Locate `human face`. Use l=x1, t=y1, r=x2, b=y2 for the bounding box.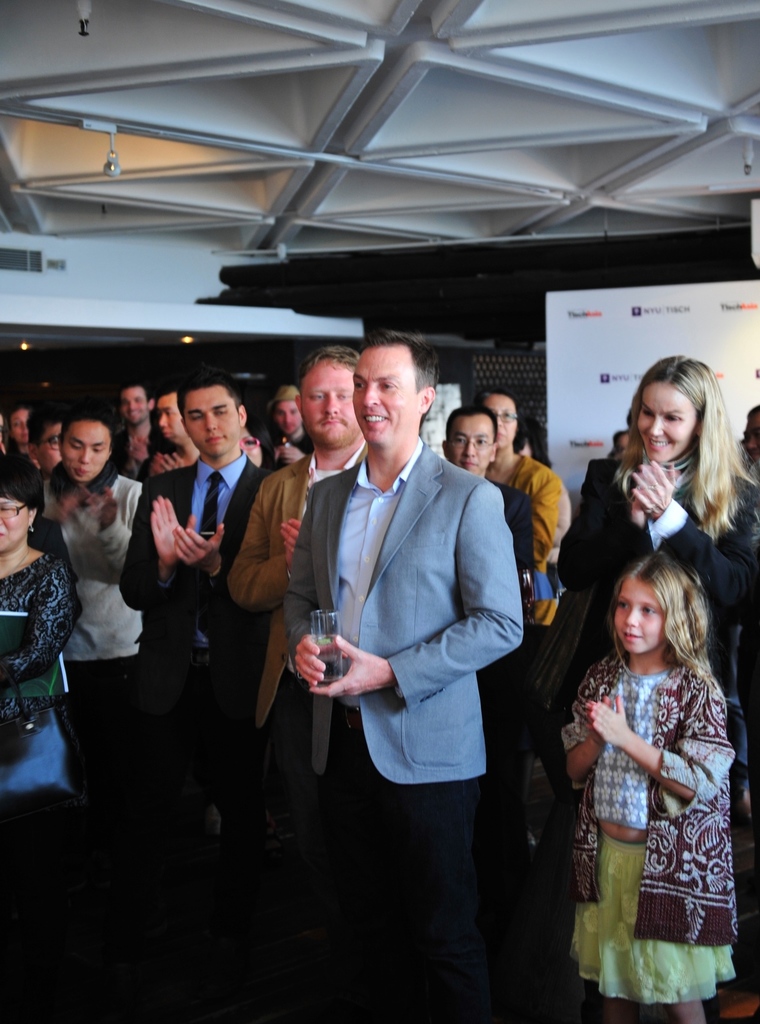
l=300, t=358, r=354, b=447.
